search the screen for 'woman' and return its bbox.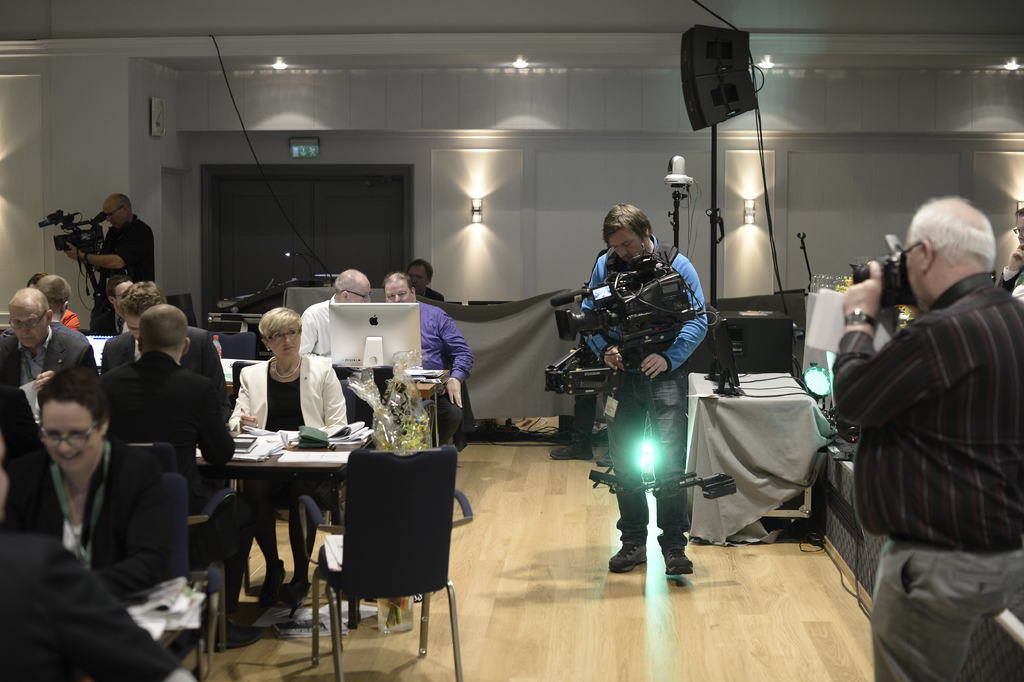
Found: <box>3,354,201,604</box>.
